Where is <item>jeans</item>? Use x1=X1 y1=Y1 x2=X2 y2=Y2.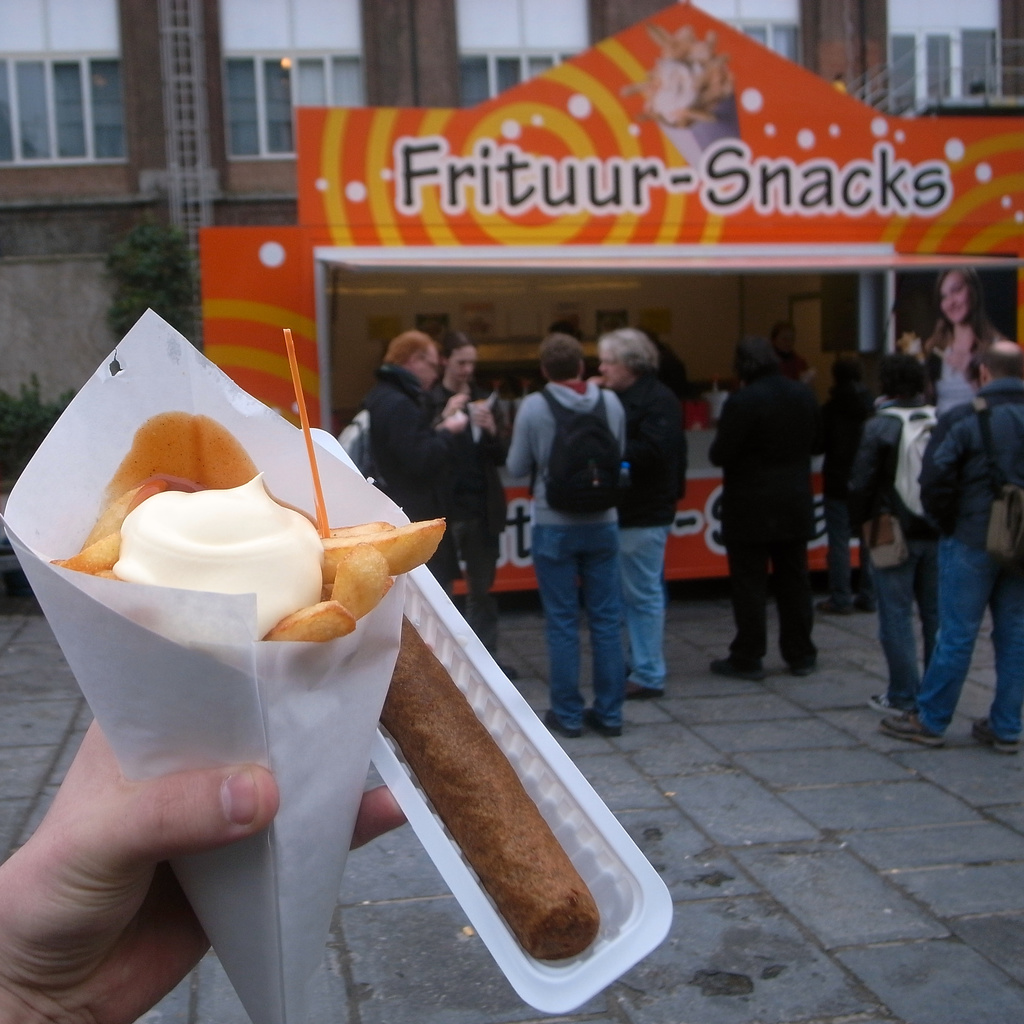
x1=609 y1=522 x2=676 y2=699.
